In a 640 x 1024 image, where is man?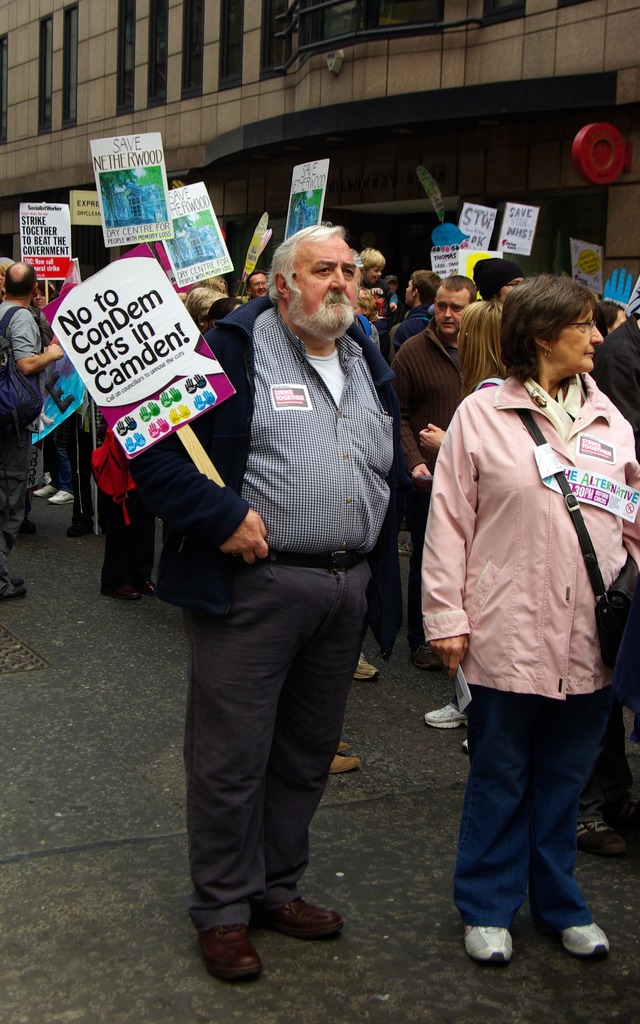
156,216,414,945.
